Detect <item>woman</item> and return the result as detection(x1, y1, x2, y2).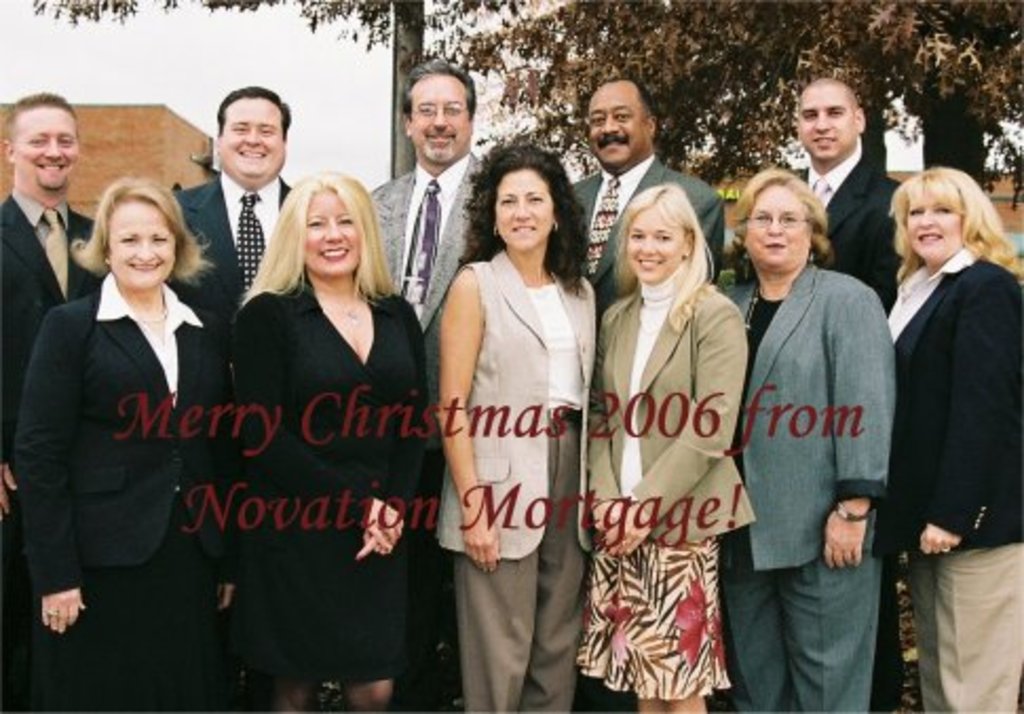
detection(426, 144, 604, 712).
